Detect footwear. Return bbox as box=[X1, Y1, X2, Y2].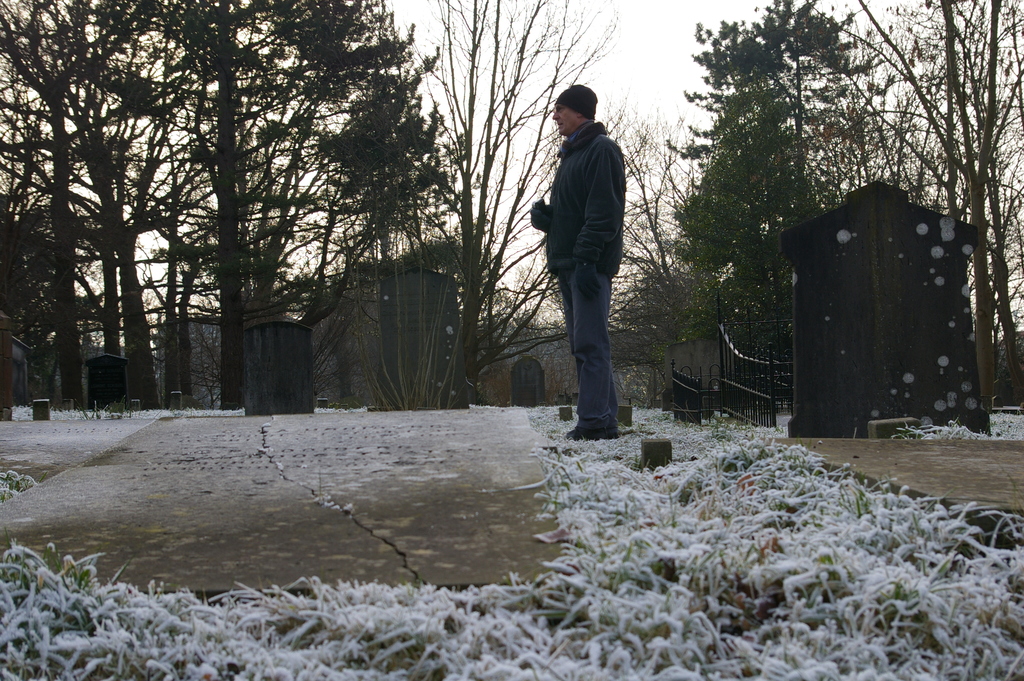
box=[564, 430, 622, 443].
